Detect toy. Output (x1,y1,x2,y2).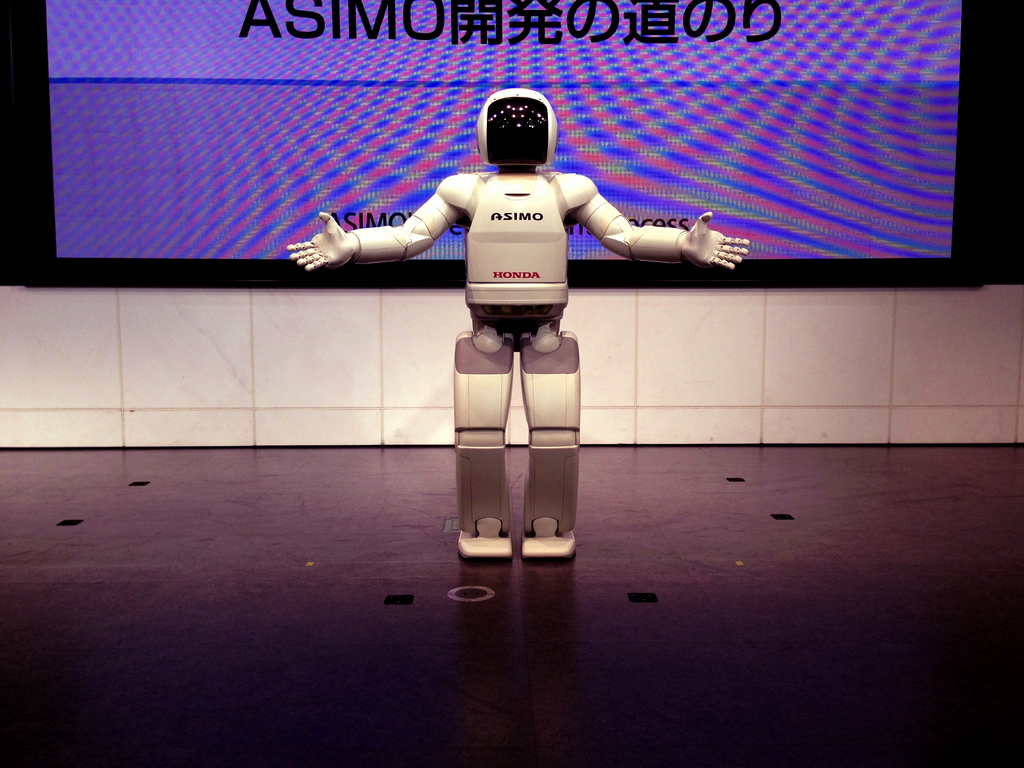
(284,92,753,560).
